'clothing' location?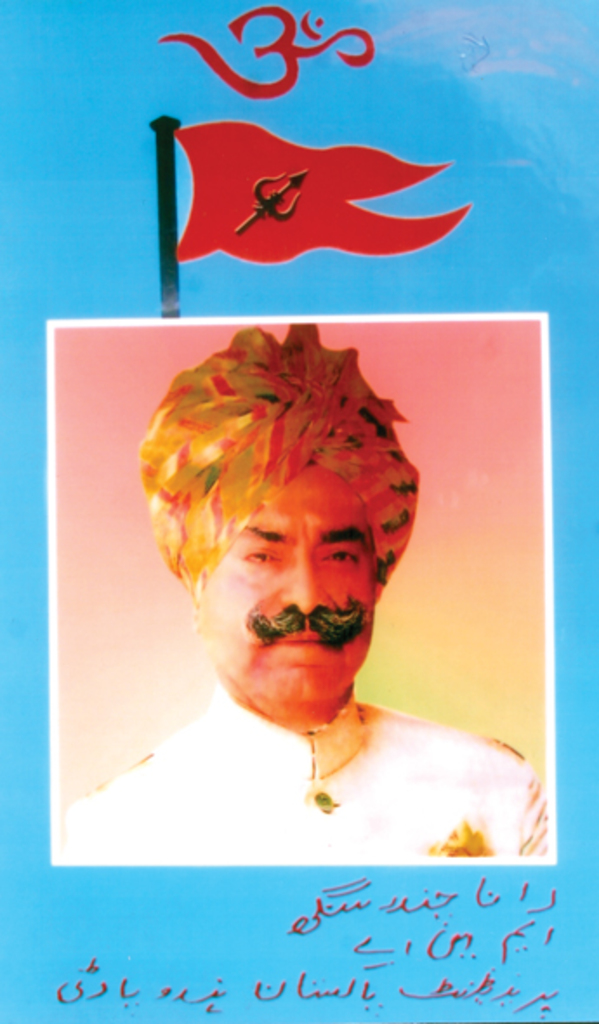
left=125, top=654, right=583, bottom=861
